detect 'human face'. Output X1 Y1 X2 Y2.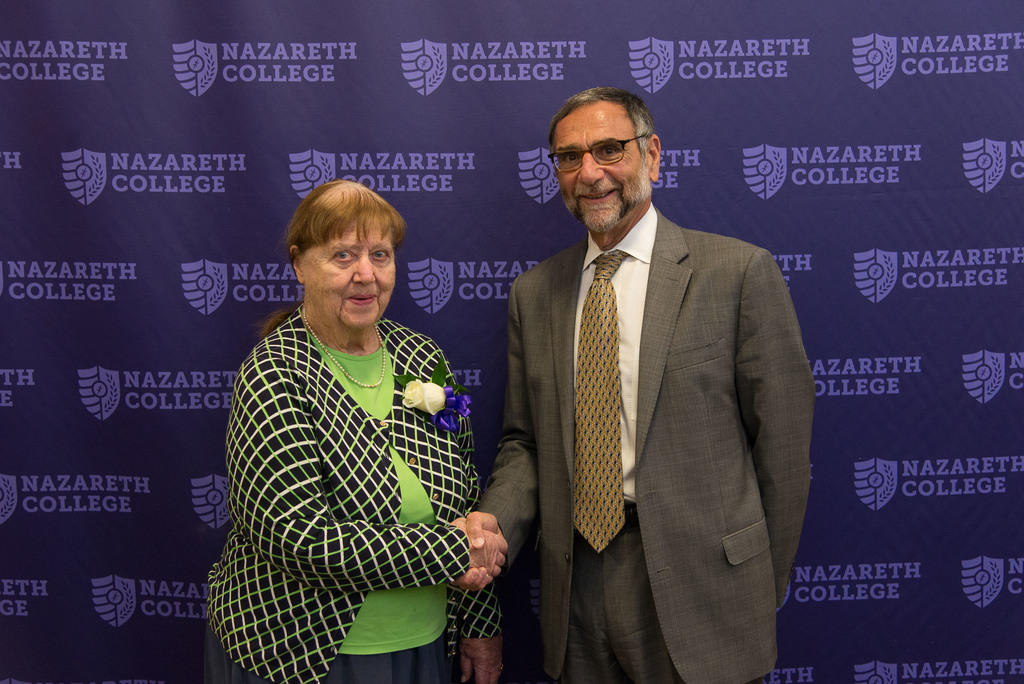
555 106 652 232.
